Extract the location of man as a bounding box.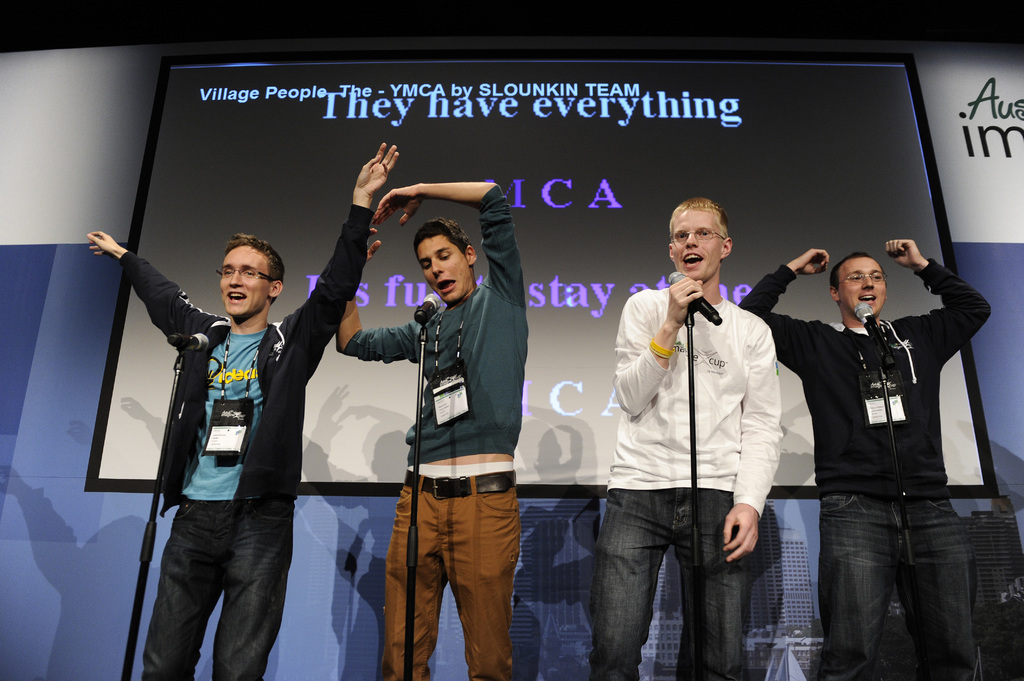
bbox=(735, 237, 991, 680).
